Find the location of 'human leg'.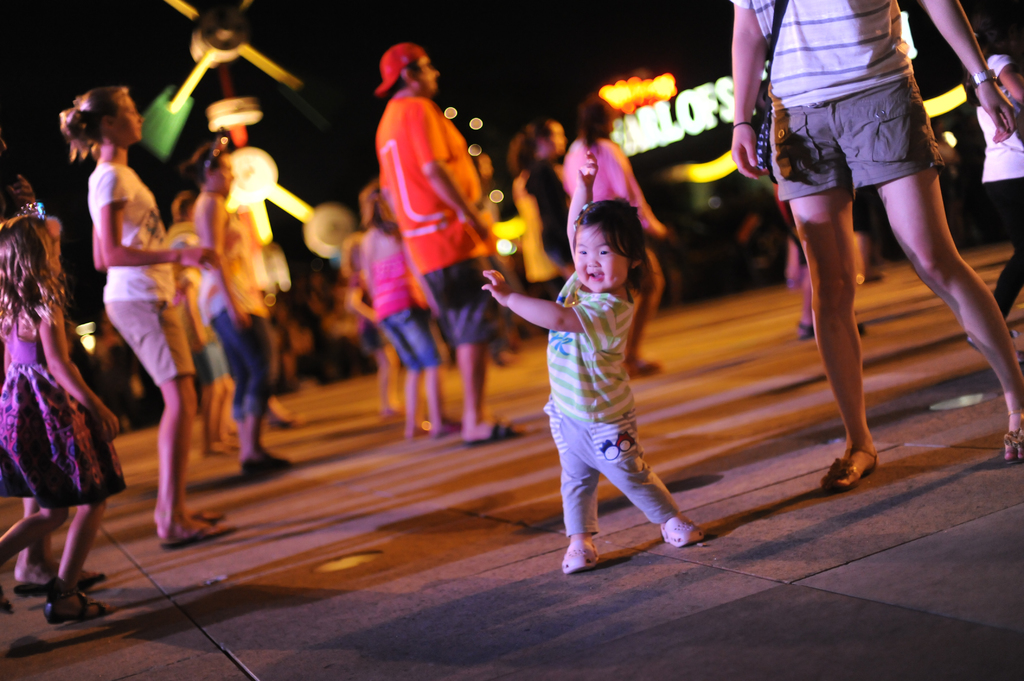
Location: l=397, t=312, r=434, b=431.
